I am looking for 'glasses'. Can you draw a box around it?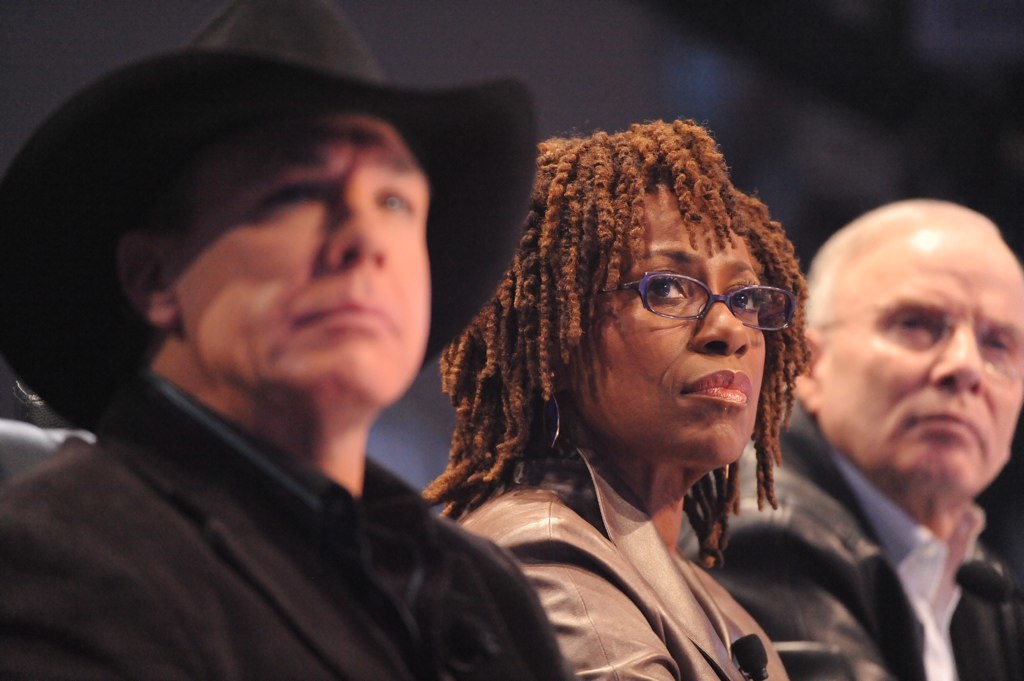
Sure, the bounding box is {"left": 614, "top": 266, "right": 795, "bottom": 355}.
